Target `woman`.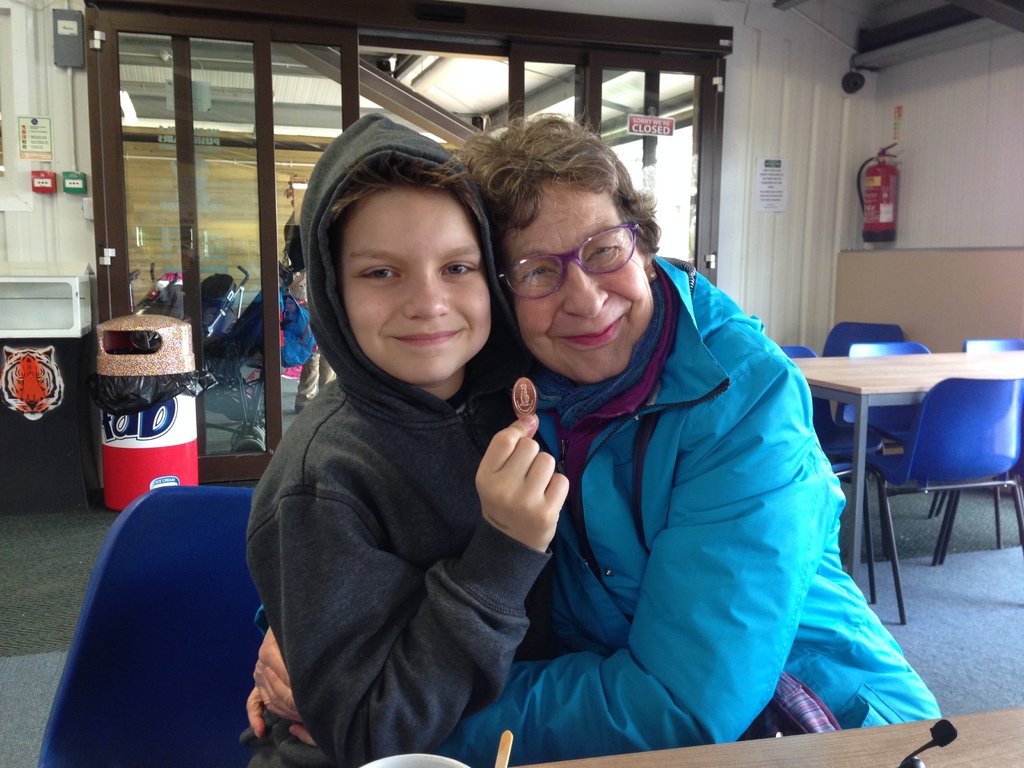
Target region: 248/115/938/767.
